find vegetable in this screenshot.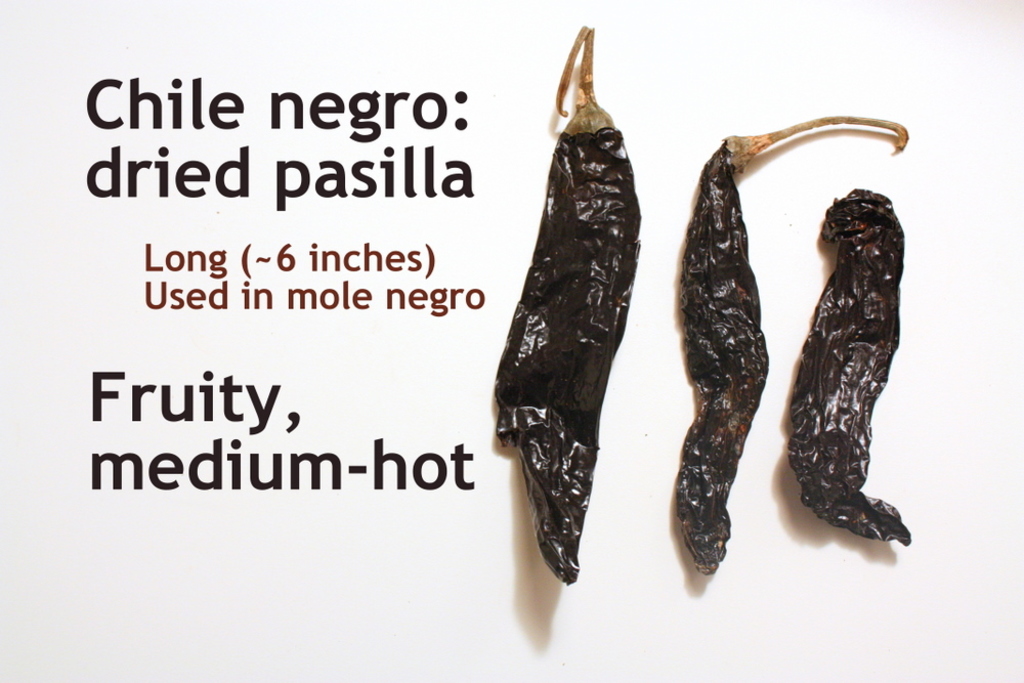
The bounding box for vegetable is rect(490, 25, 644, 587).
